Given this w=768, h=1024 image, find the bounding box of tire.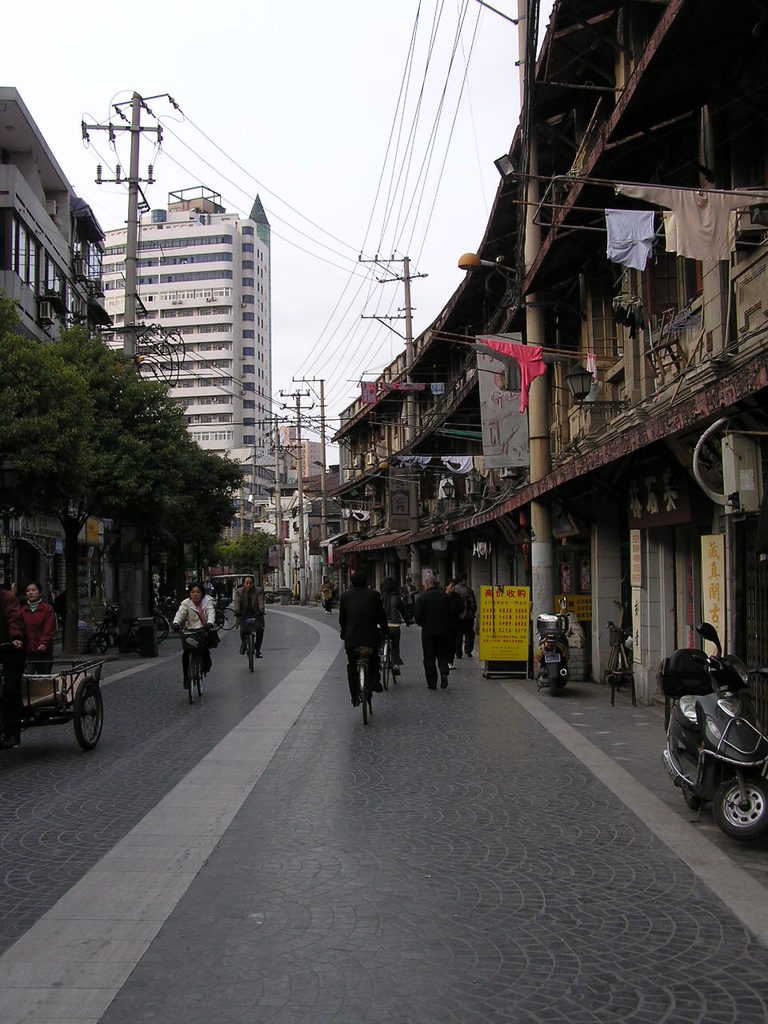
[left=155, top=617, right=170, bottom=636].
